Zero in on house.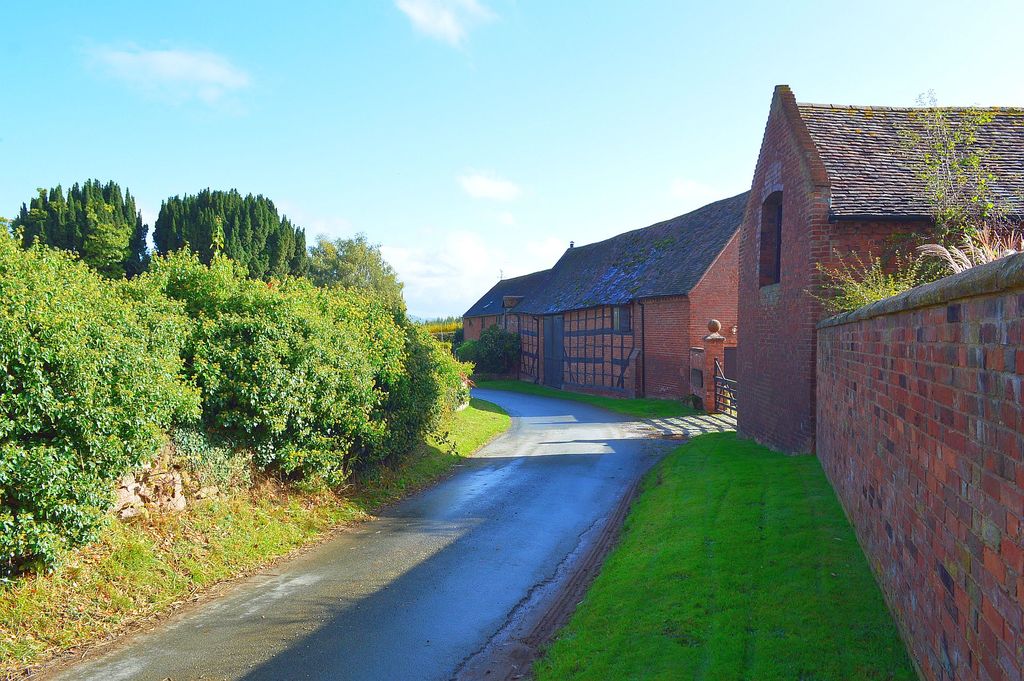
Zeroed in: 726,77,1023,461.
